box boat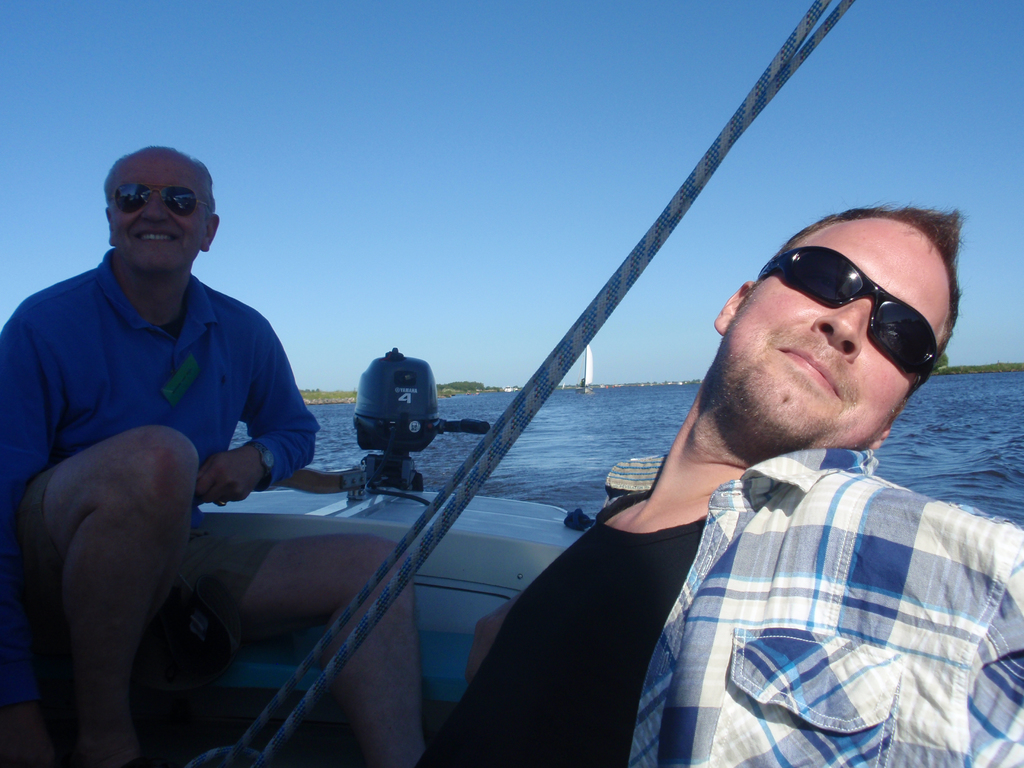
[575,346,593,396]
